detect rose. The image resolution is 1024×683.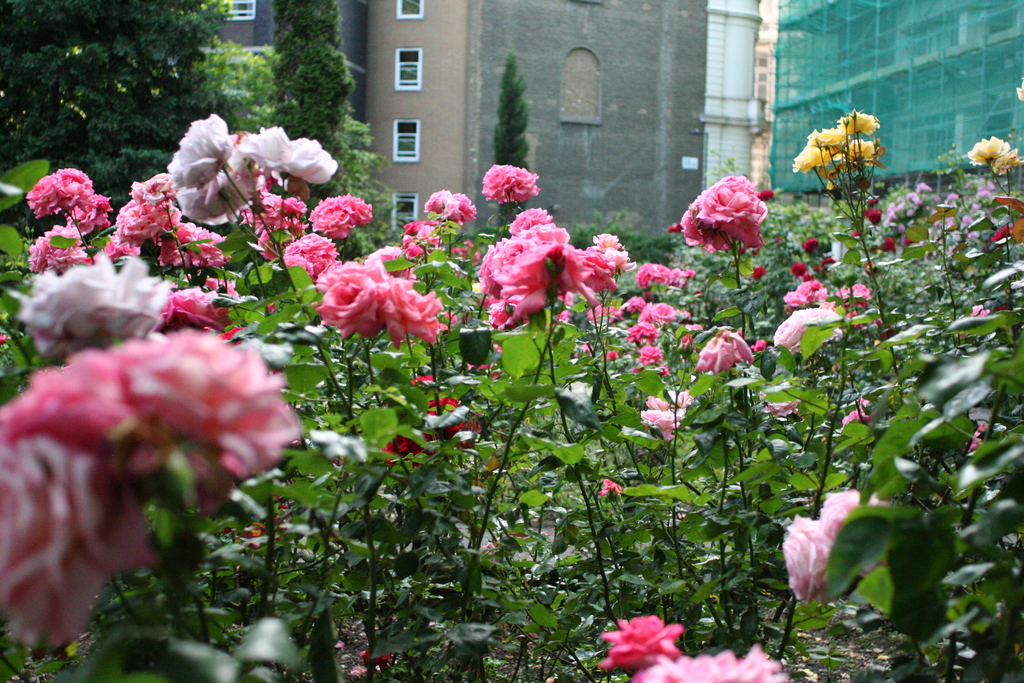
box(24, 165, 113, 276).
